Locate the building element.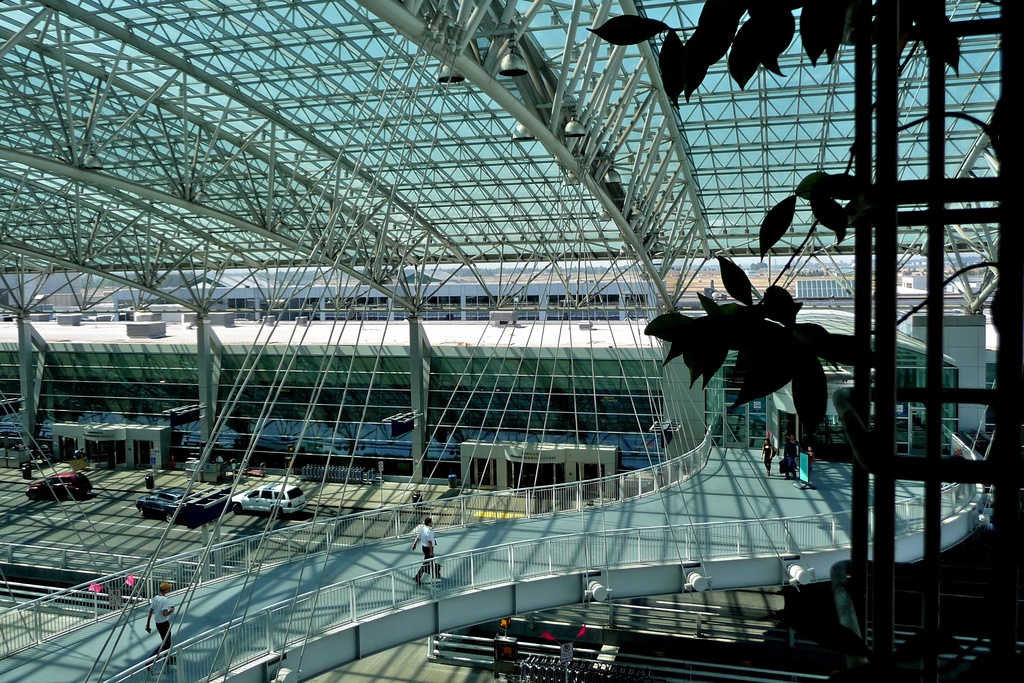
Element bbox: crop(0, 284, 962, 502).
